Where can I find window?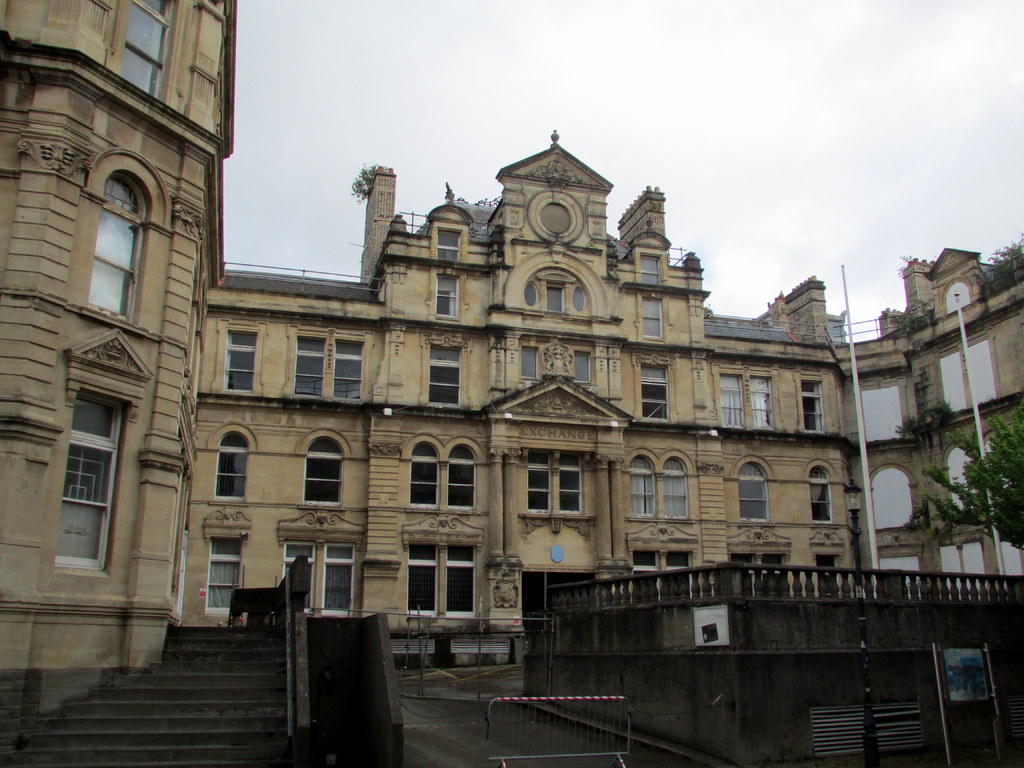
You can find it at BBox(408, 460, 440, 508).
